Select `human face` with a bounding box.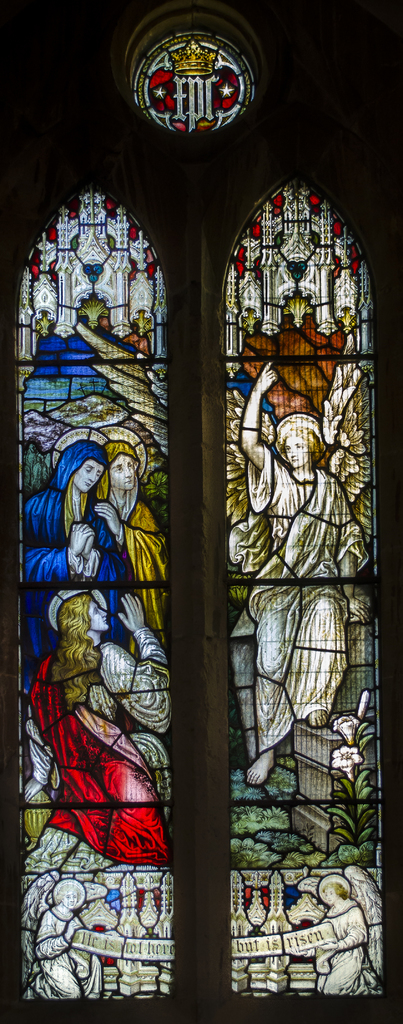
region(87, 600, 108, 634).
